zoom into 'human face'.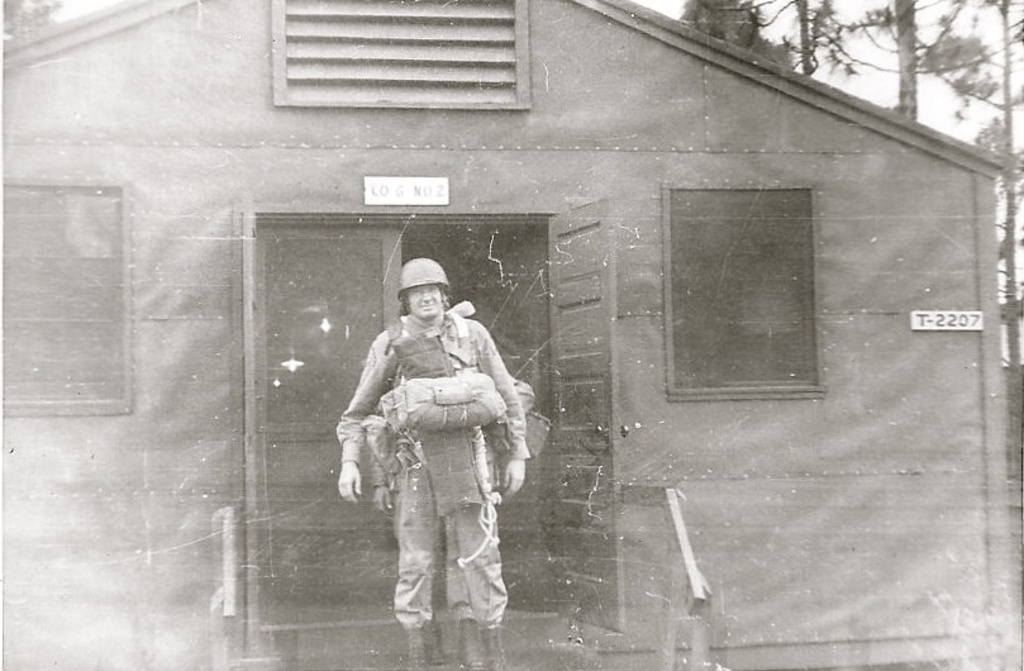
Zoom target: region(408, 286, 444, 320).
